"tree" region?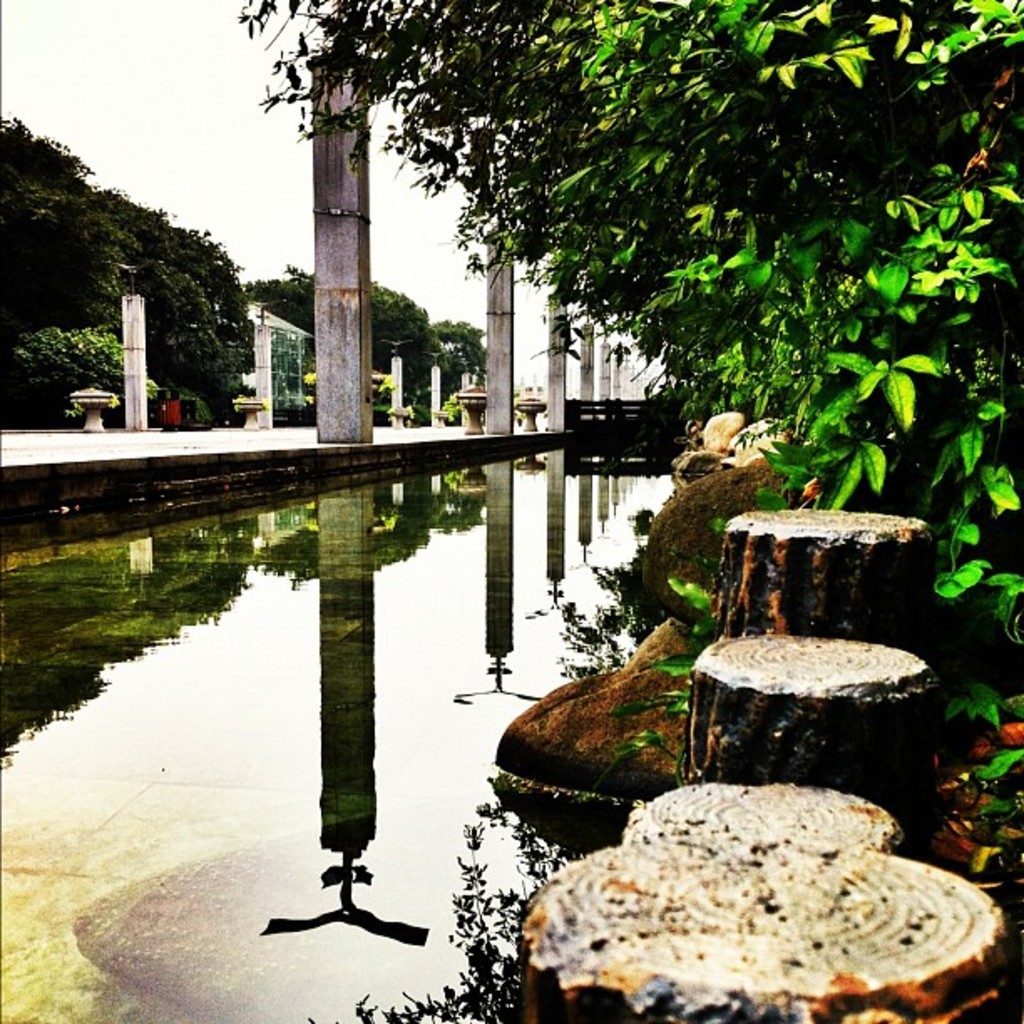
box(435, 323, 494, 422)
